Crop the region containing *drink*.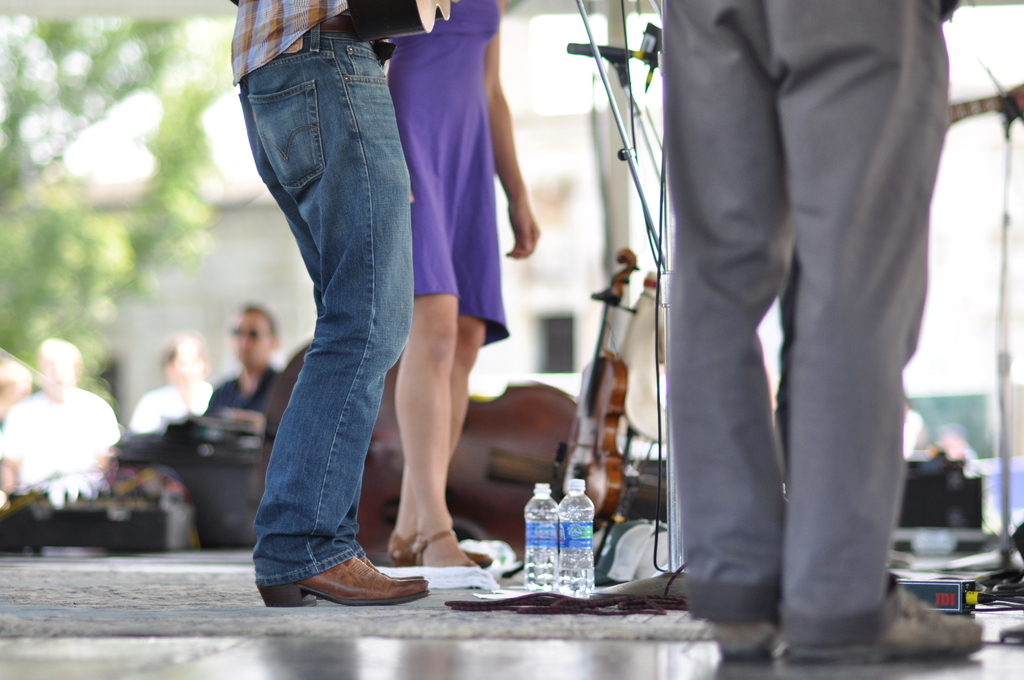
Crop region: pyautogui.locateOnScreen(525, 565, 557, 594).
